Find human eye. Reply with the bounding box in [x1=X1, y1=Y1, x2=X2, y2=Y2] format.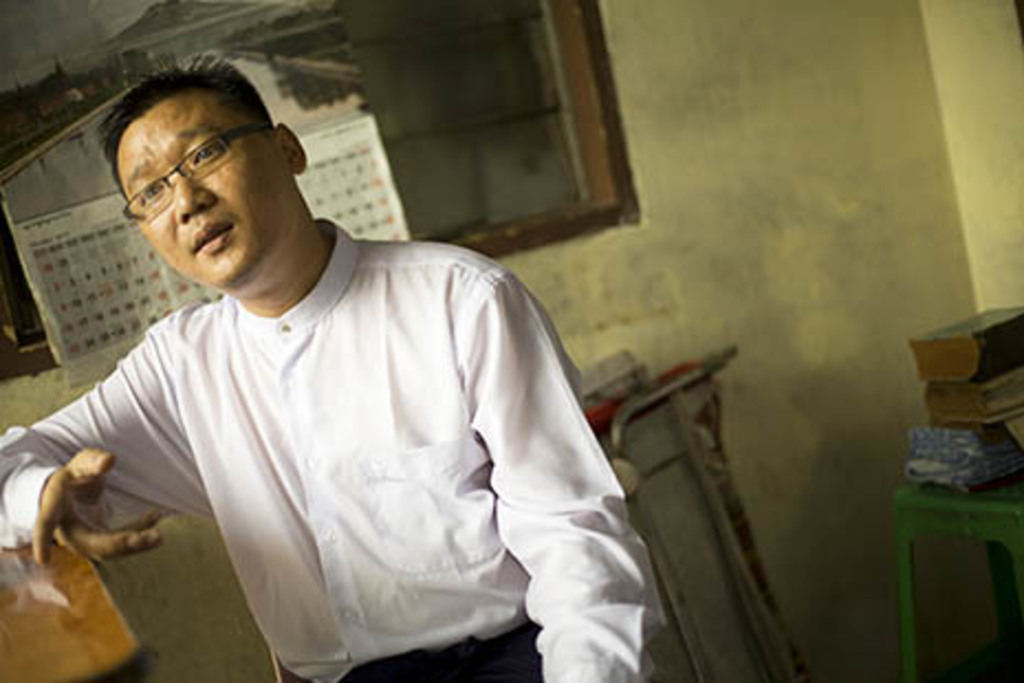
[x1=194, y1=137, x2=229, y2=170].
